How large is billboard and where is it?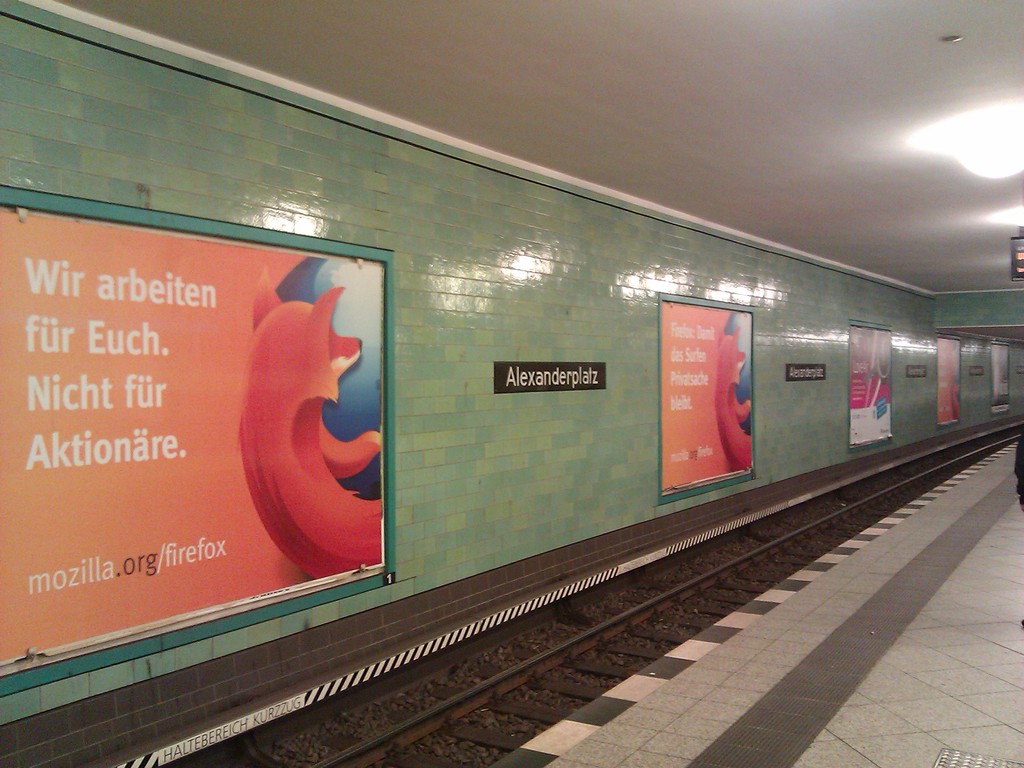
Bounding box: (846,324,891,447).
